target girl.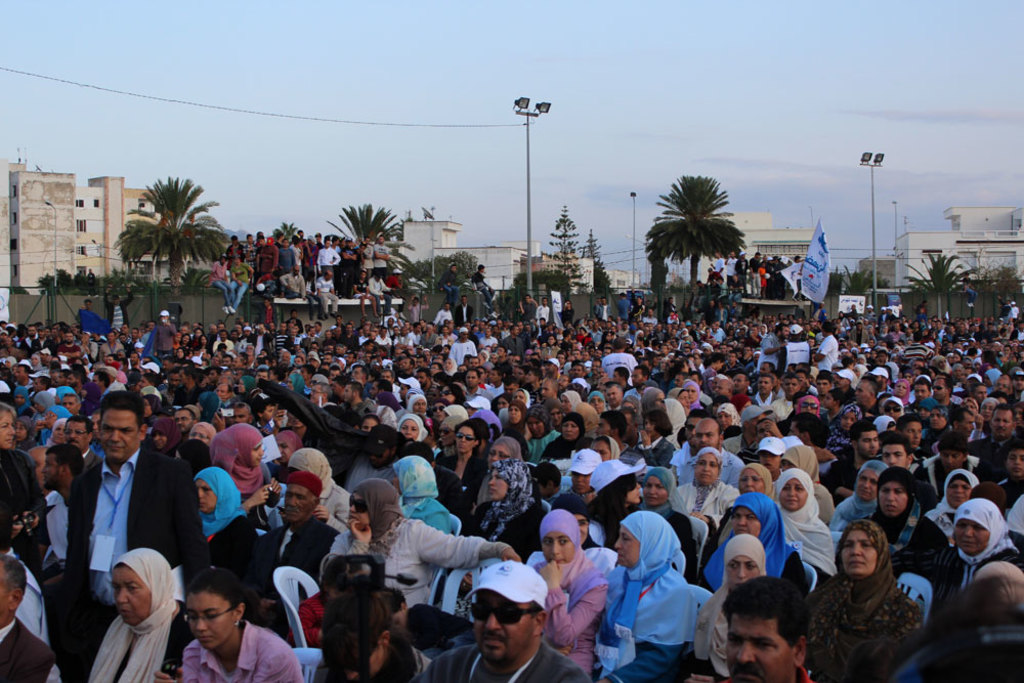
Target region: {"left": 453, "top": 459, "right": 534, "bottom": 558}.
